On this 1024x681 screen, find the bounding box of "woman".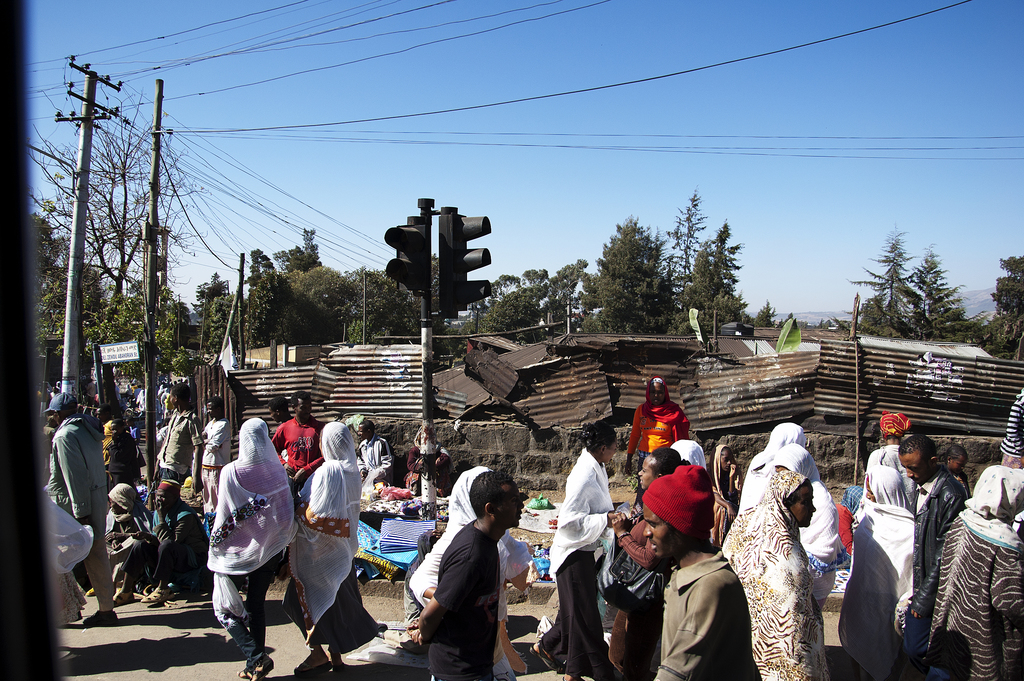
Bounding box: 286,421,387,677.
